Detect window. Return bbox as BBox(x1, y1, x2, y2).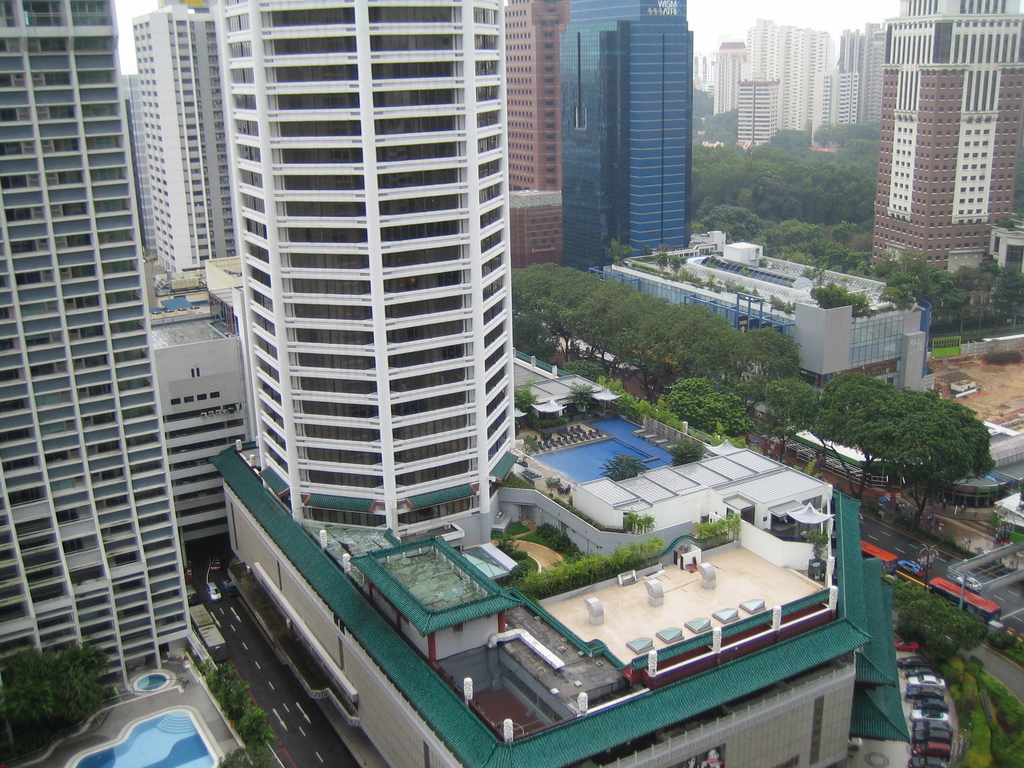
BBox(283, 301, 374, 321).
